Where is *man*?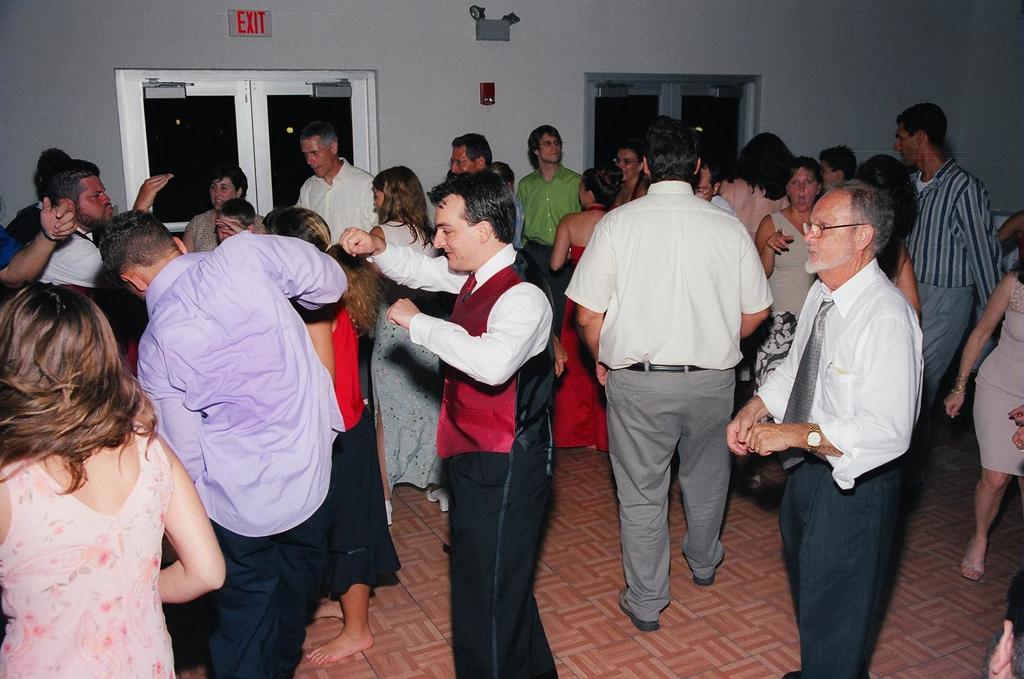
892/100/992/415.
